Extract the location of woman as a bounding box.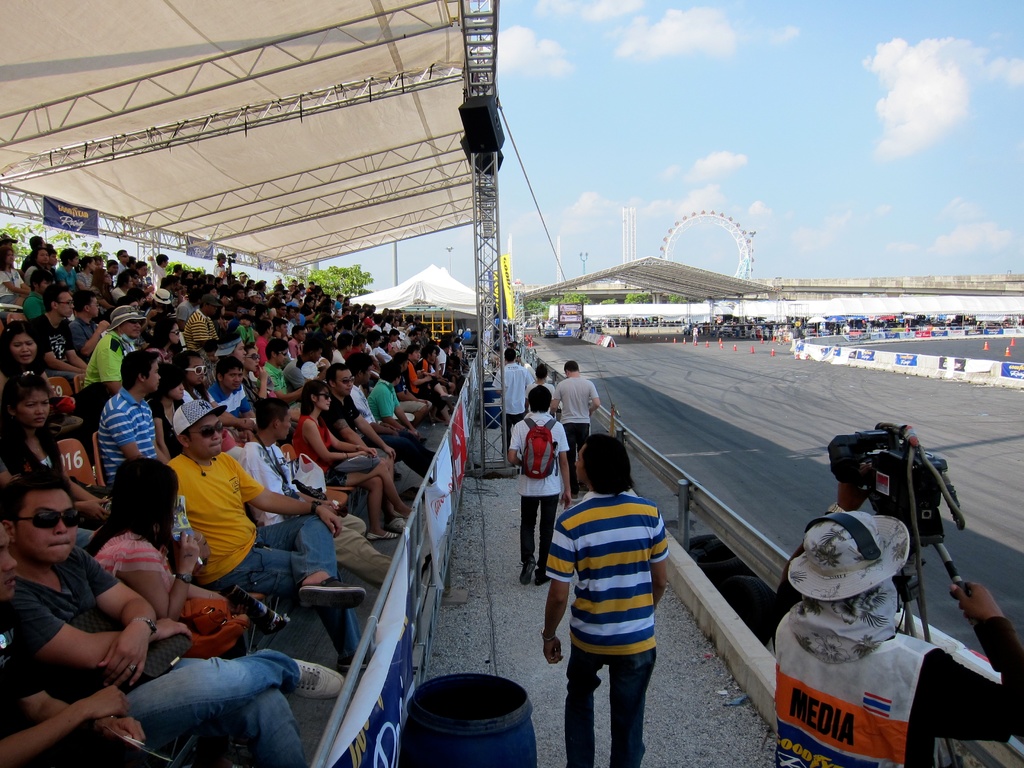
l=149, t=315, r=184, b=360.
